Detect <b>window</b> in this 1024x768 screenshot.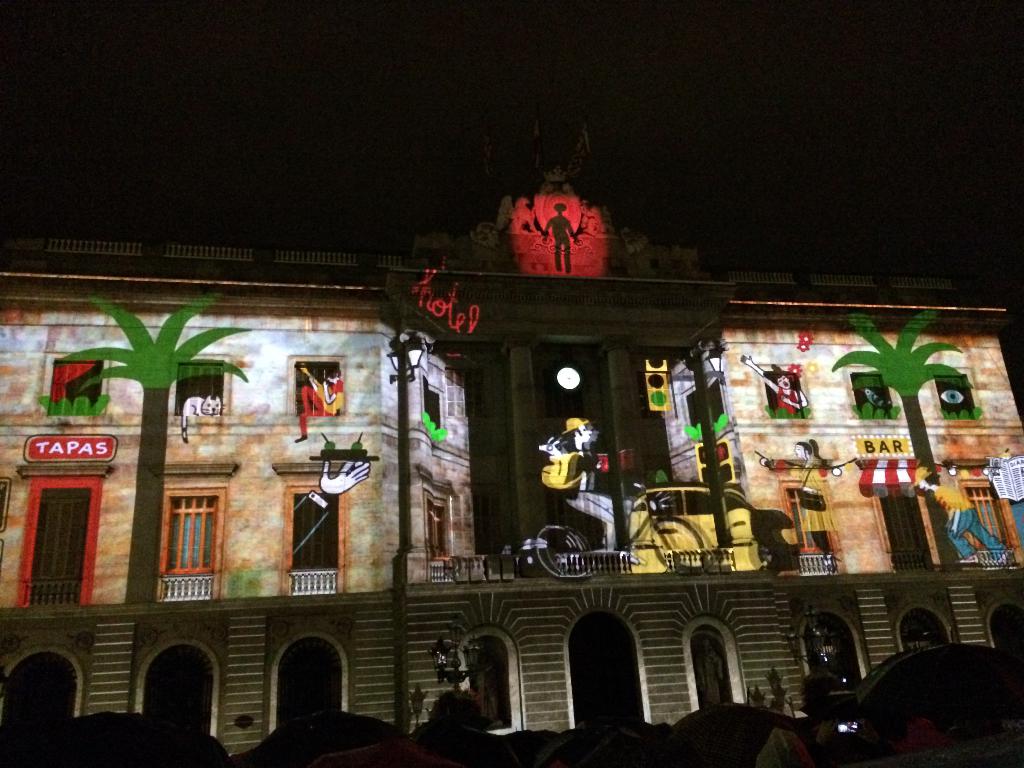
Detection: 424,484,450,572.
